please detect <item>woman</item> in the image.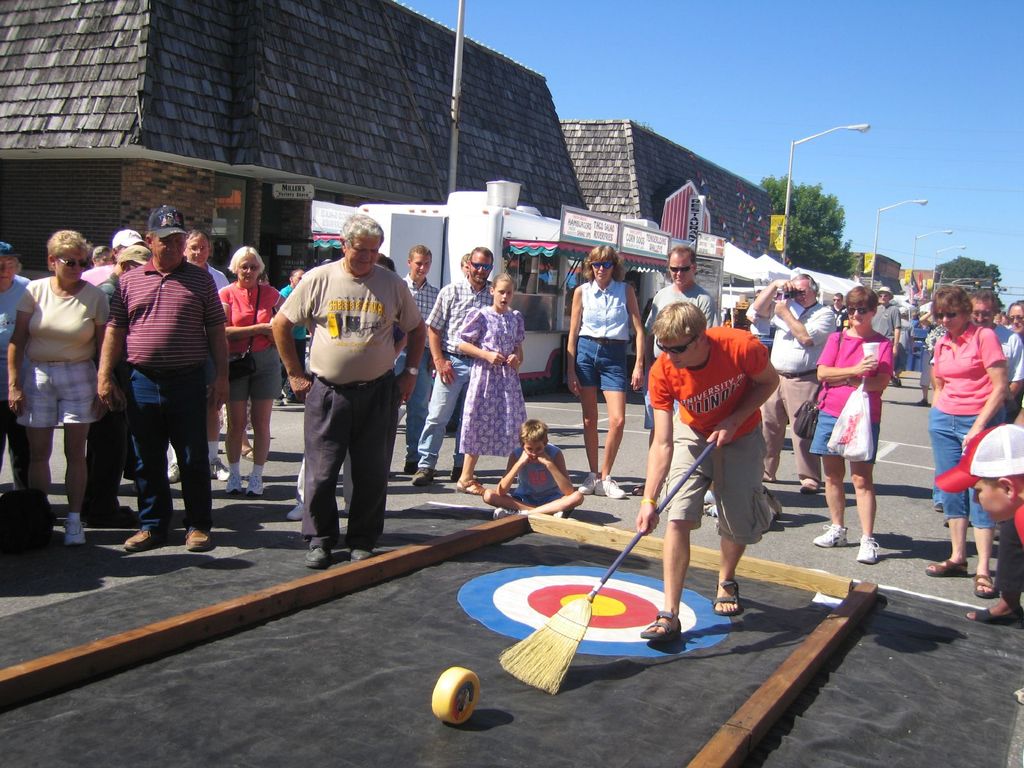
809 285 895 564.
